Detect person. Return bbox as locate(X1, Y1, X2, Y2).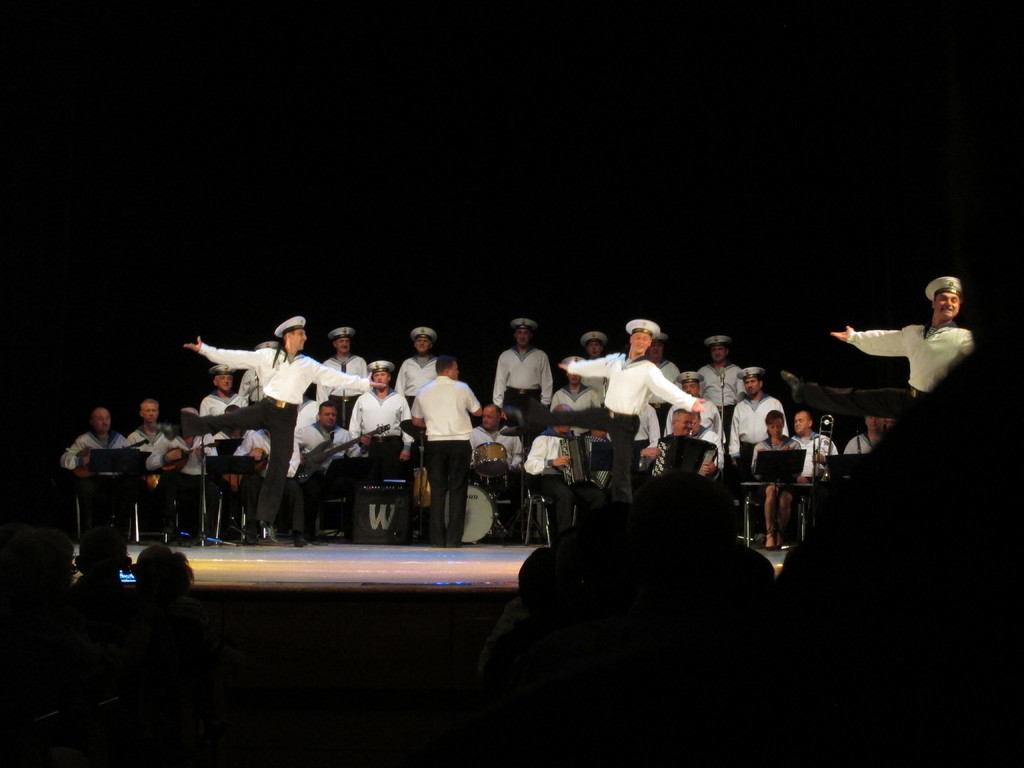
locate(725, 362, 785, 458).
